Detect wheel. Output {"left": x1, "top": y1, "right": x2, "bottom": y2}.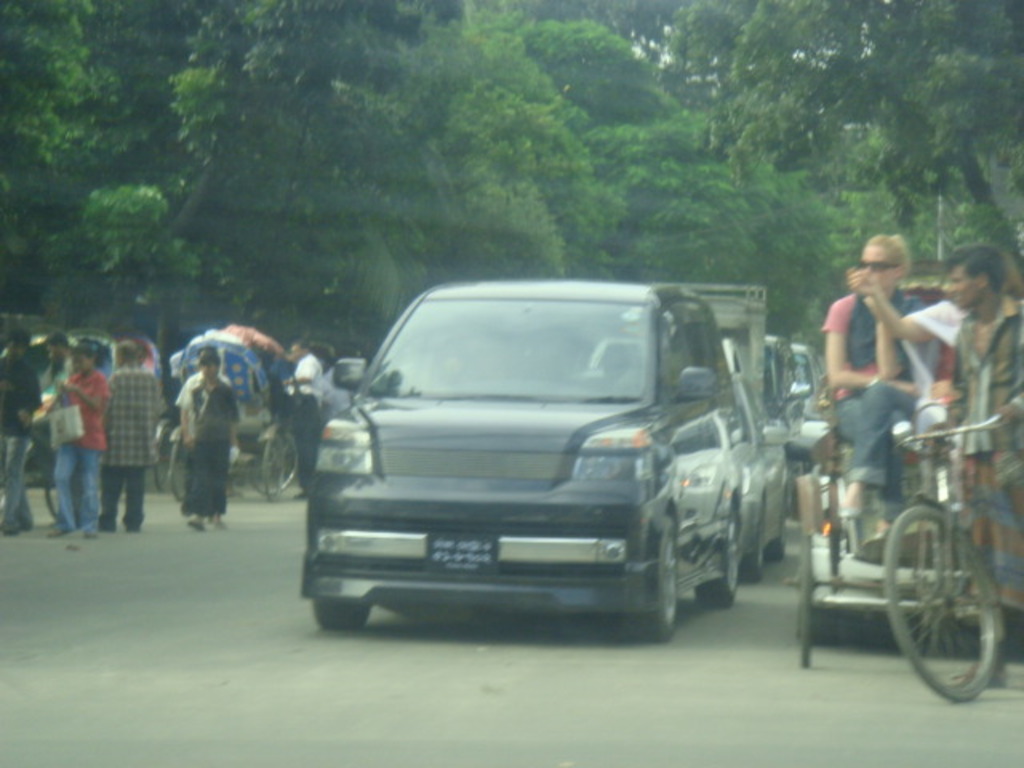
{"left": 706, "top": 507, "right": 741, "bottom": 608}.
